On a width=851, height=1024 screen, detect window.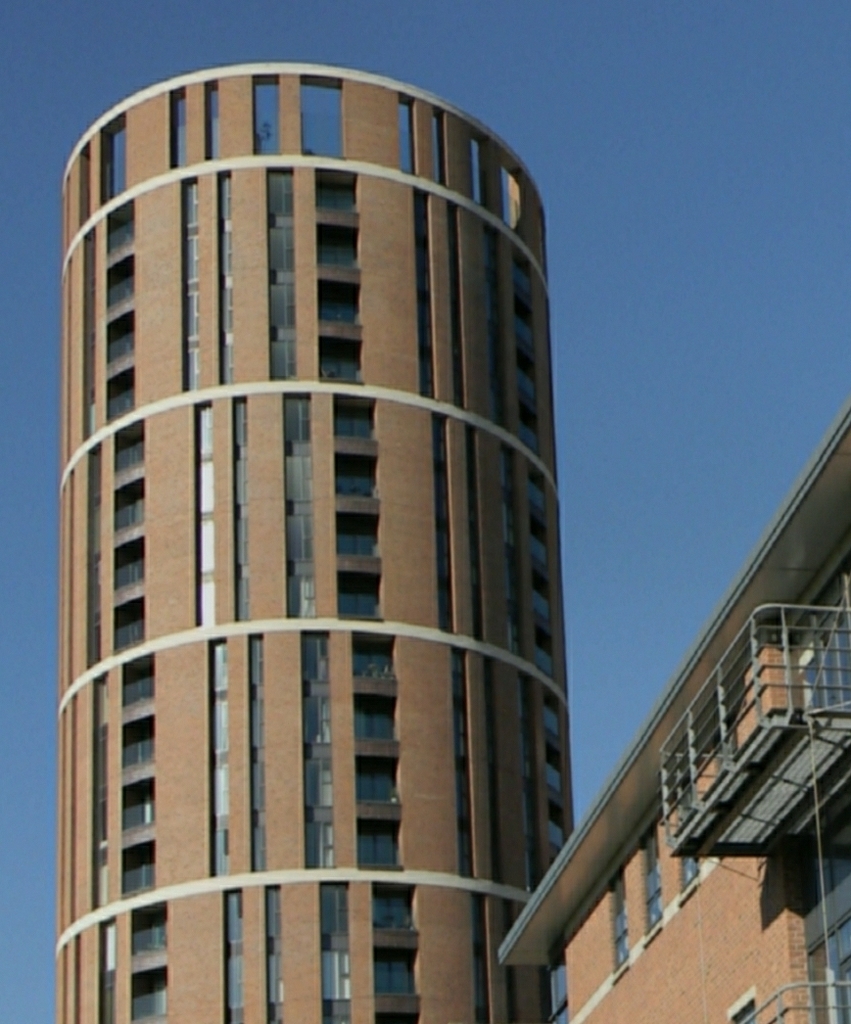
x1=108 y1=125 x2=123 y2=196.
